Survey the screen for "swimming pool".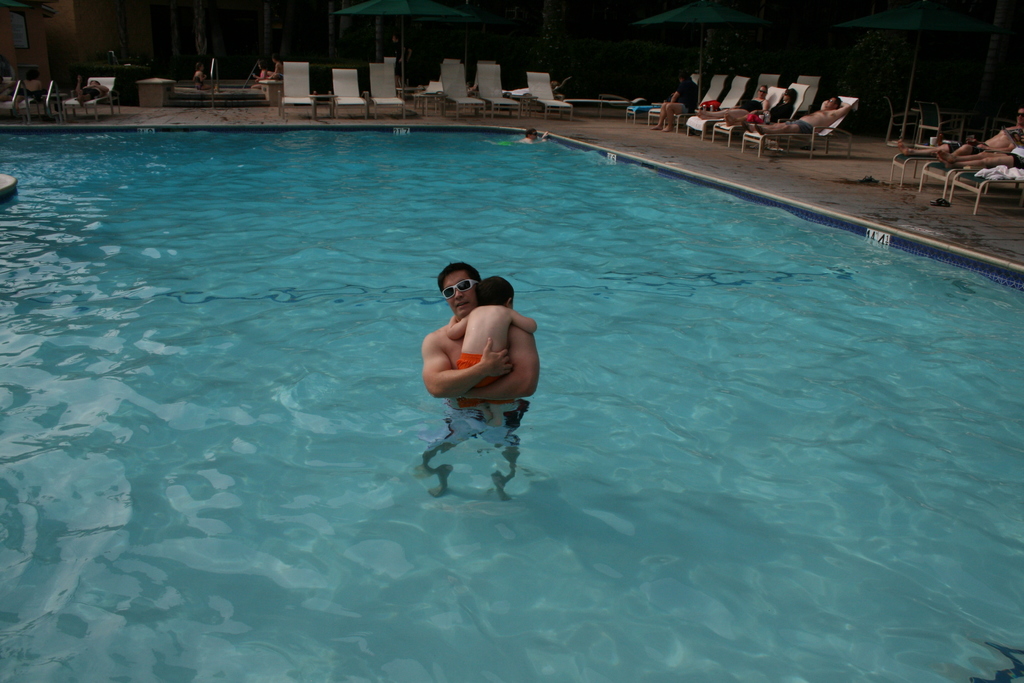
Survey found: bbox=(0, 126, 1023, 682).
